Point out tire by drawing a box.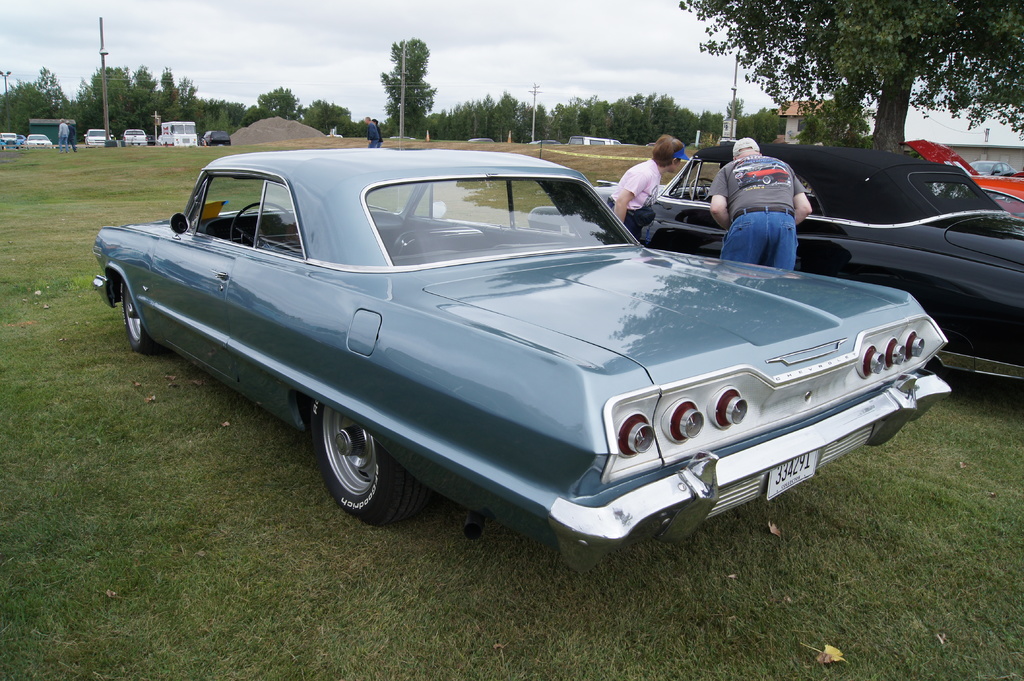
(left=306, top=396, right=438, bottom=524).
